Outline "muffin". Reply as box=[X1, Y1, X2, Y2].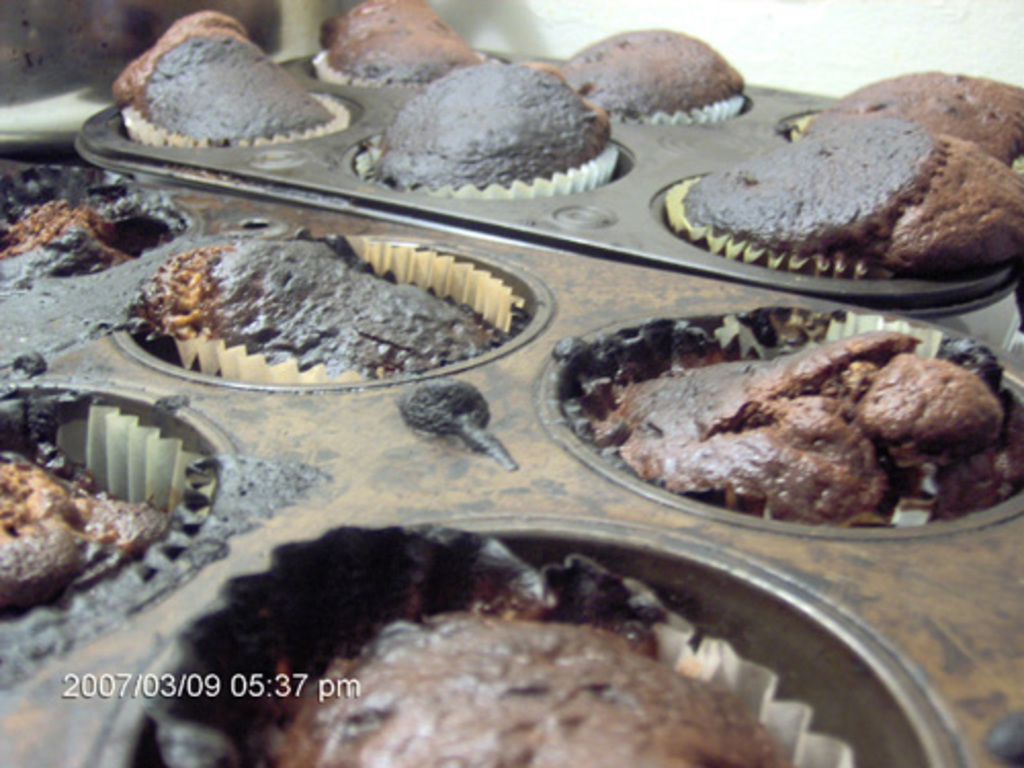
box=[0, 383, 209, 635].
